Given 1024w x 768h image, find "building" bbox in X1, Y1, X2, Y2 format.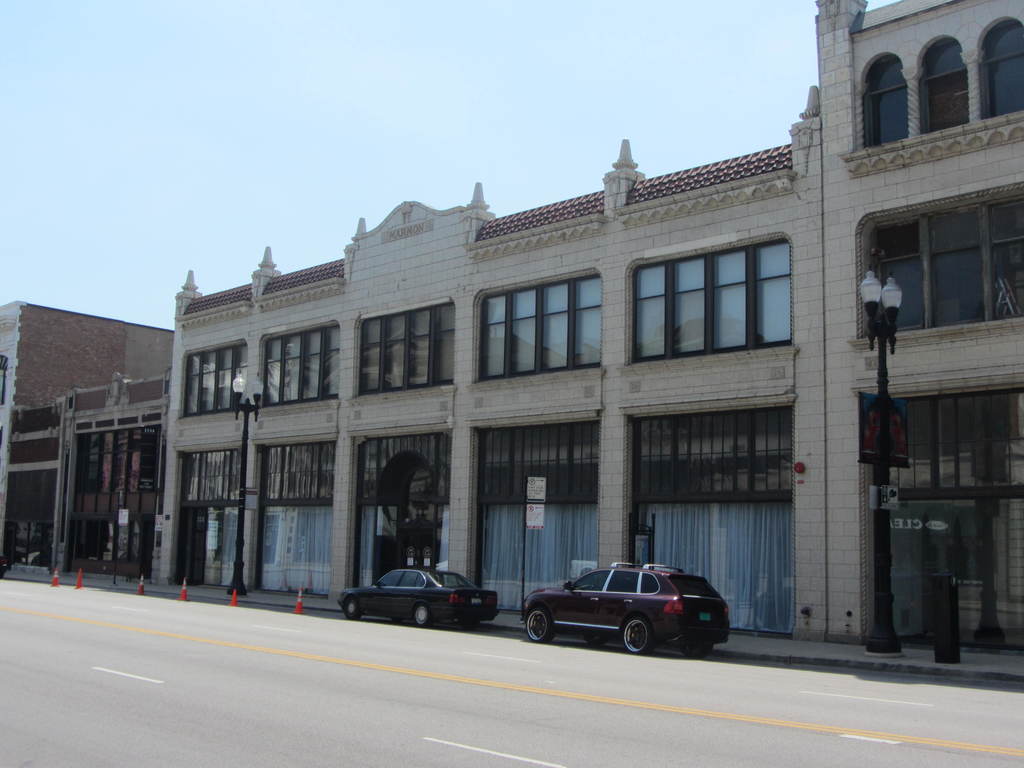
65, 377, 172, 582.
